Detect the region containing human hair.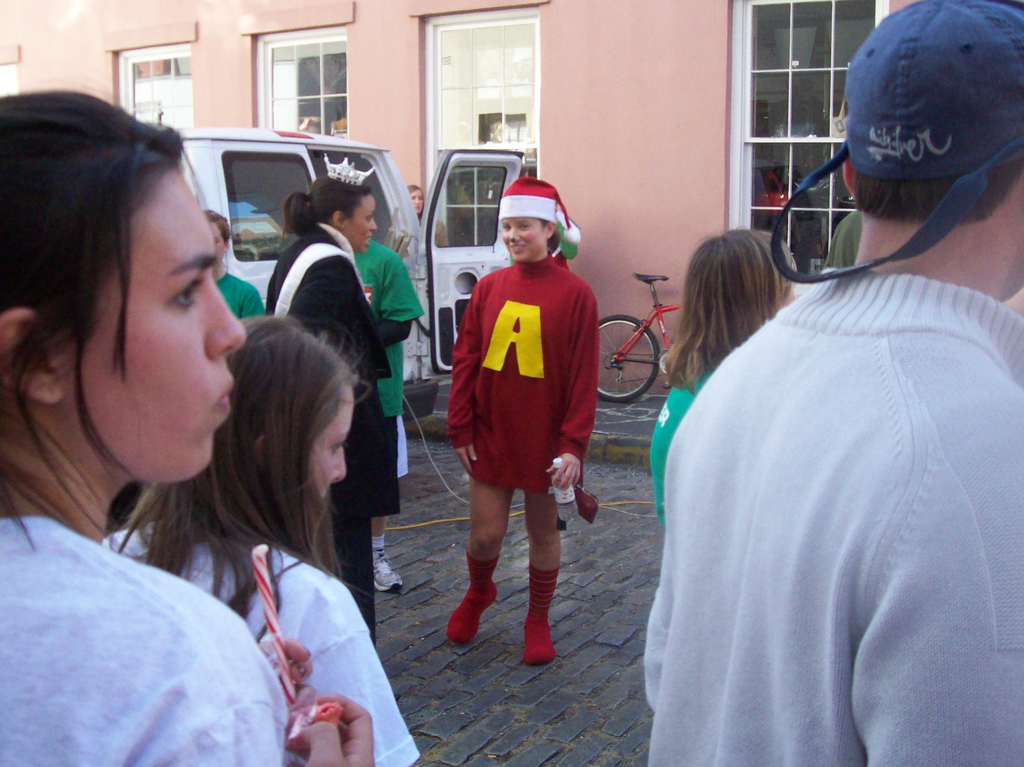
region(280, 169, 372, 241).
